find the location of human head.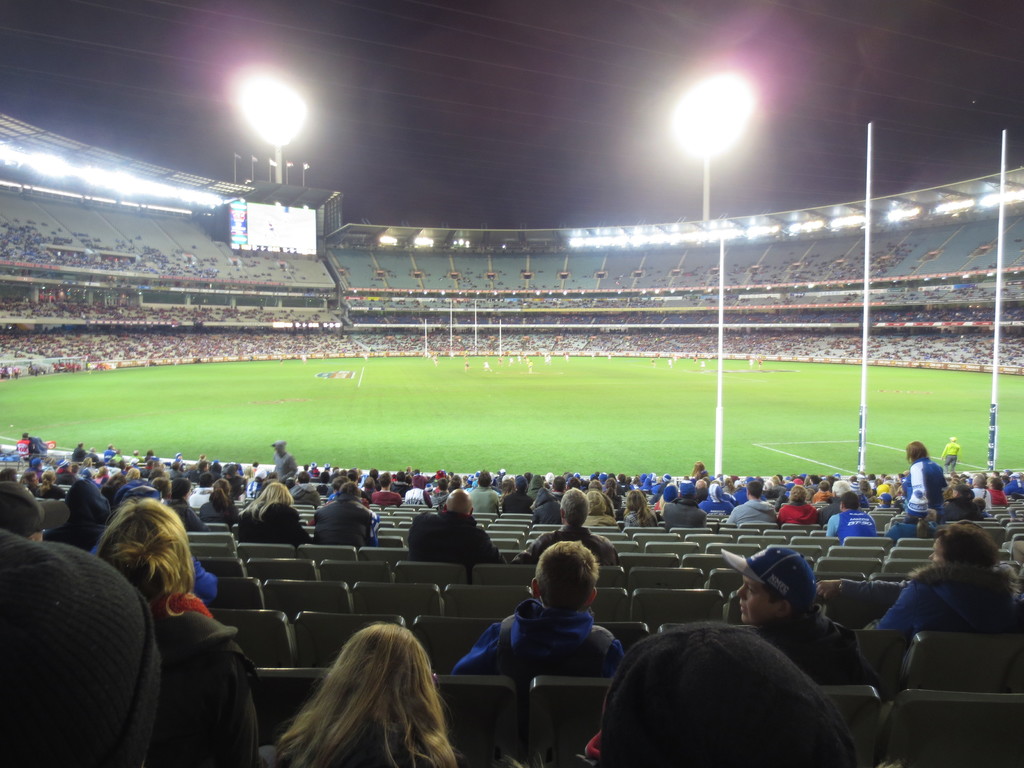
Location: x1=587, y1=491, x2=603, y2=512.
